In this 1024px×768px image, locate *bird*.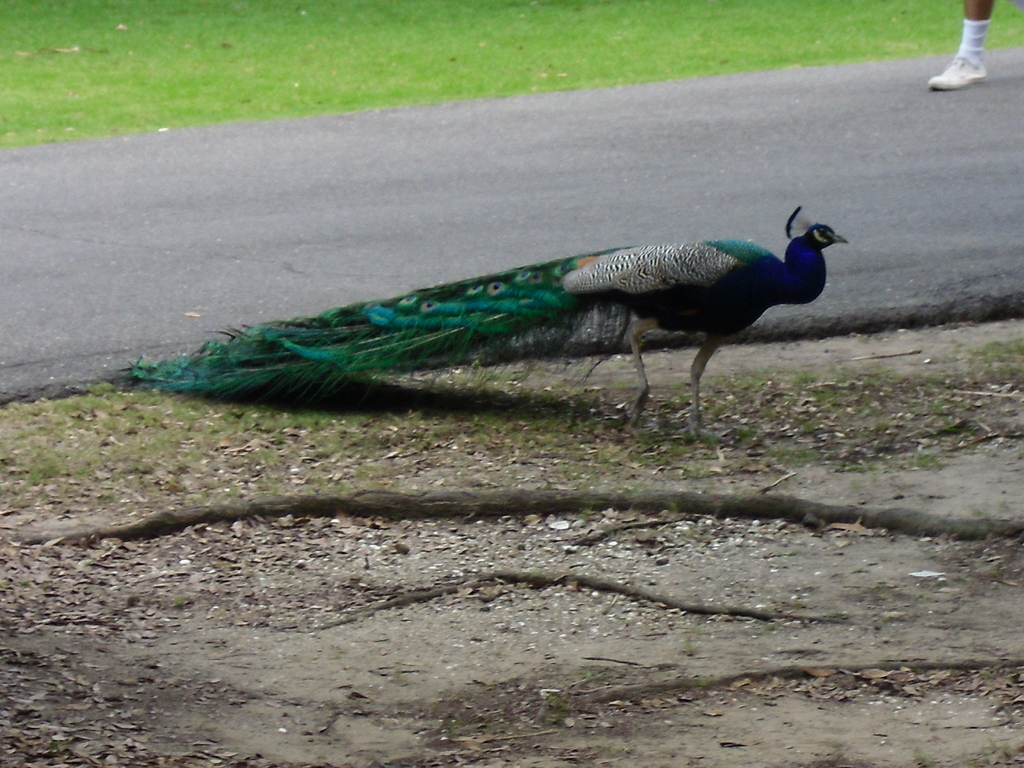
Bounding box: x1=95, y1=176, x2=911, y2=415.
